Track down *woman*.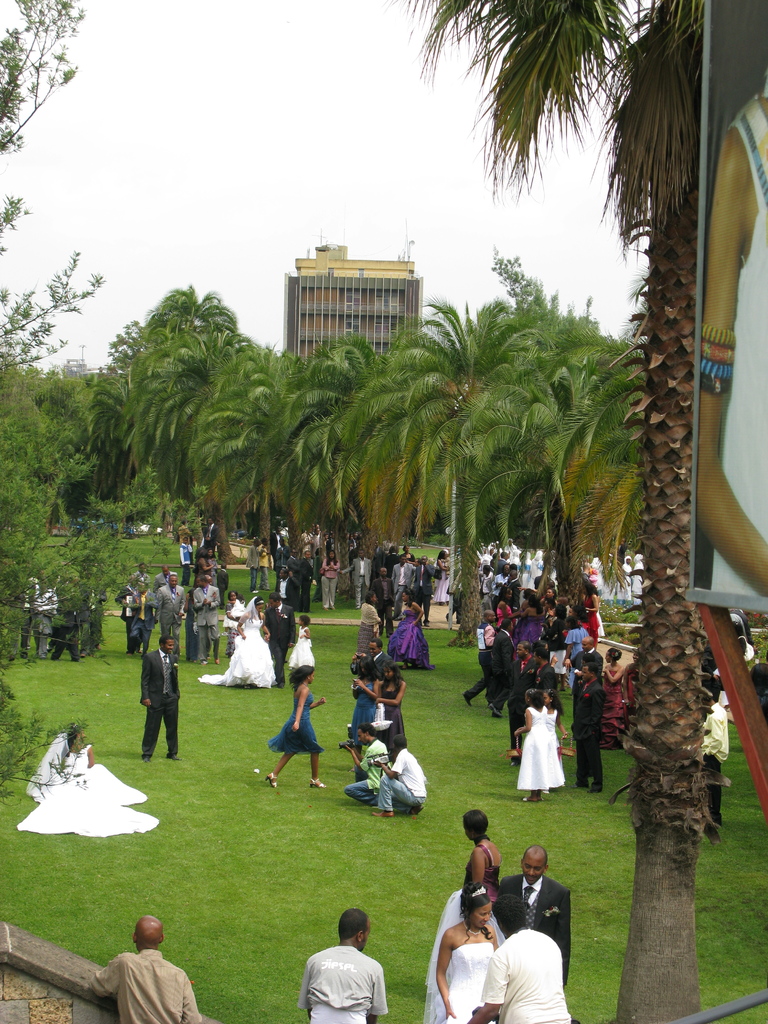
Tracked to left=518, top=691, right=566, bottom=804.
